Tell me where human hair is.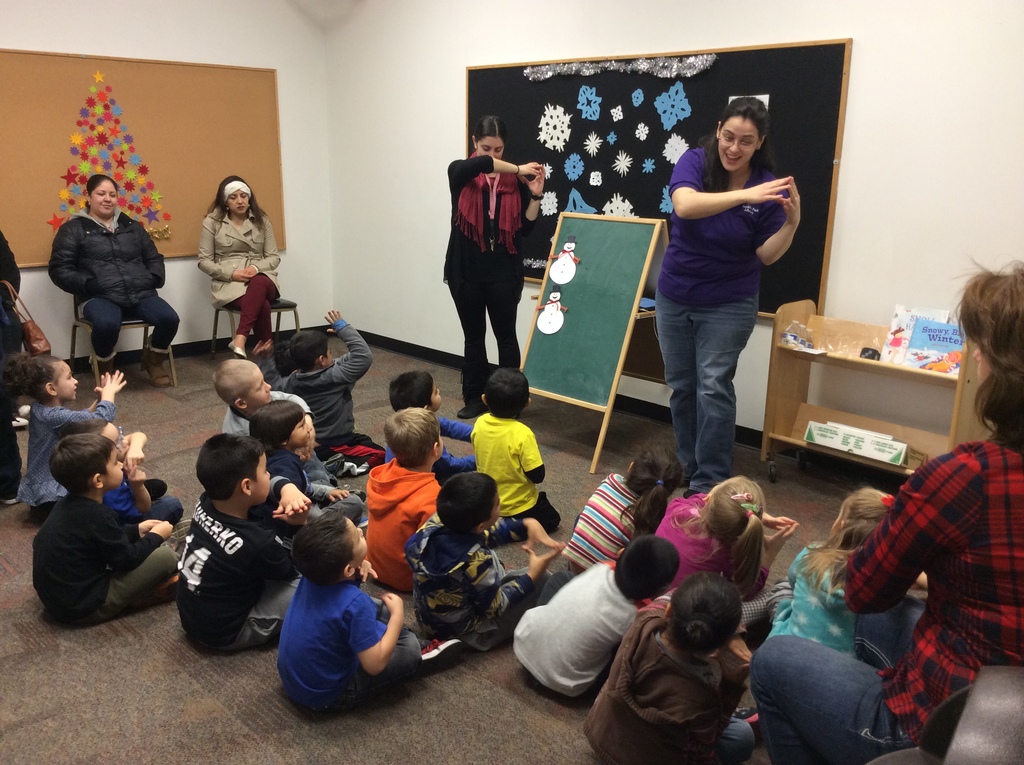
human hair is at crop(200, 173, 264, 232).
